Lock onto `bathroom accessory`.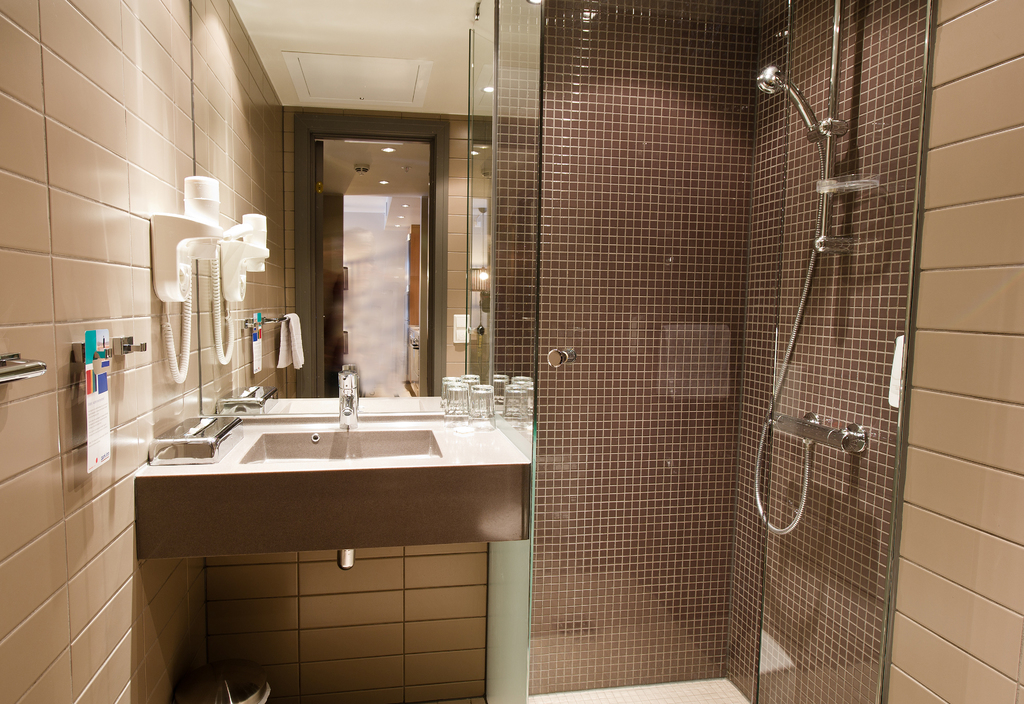
Locked: rect(147, 405, 249, 466).
